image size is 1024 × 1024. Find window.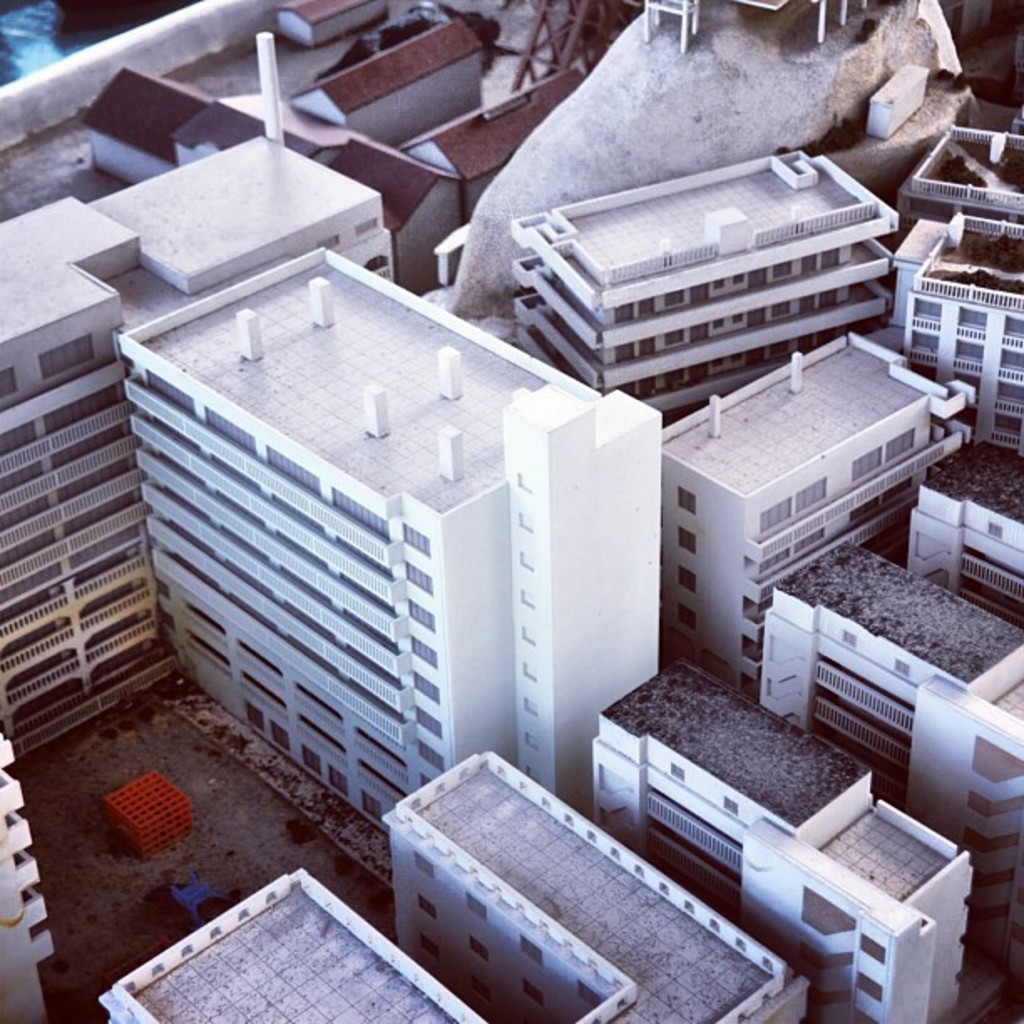
bbox=(893, 663, 907, 681).
